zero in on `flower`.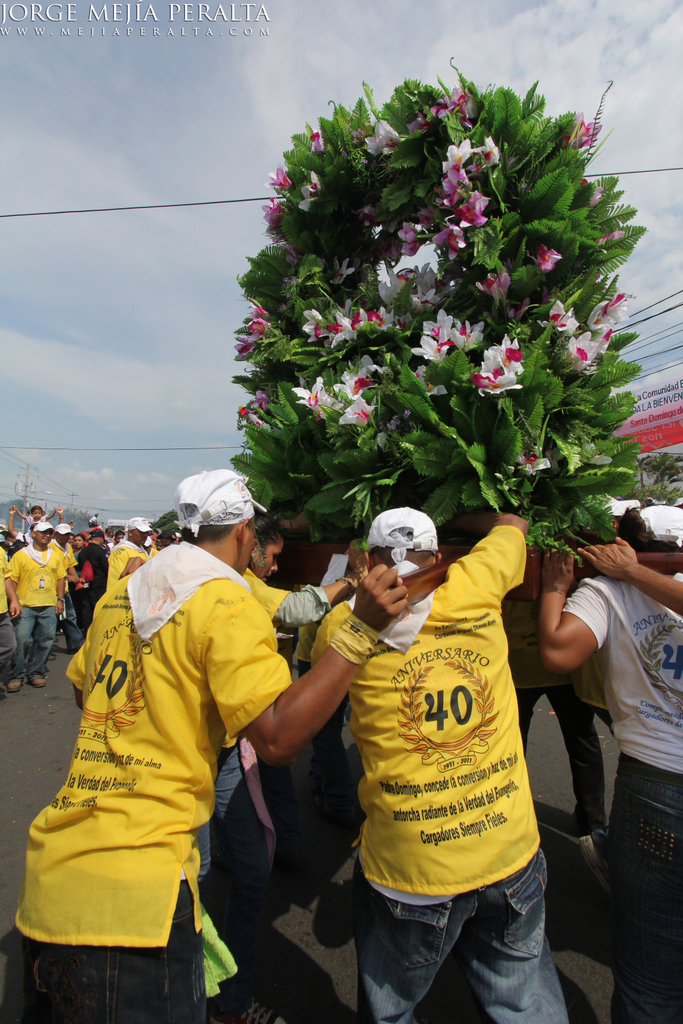
Zeroed in: {"left": 311, "top": 130, "right": 329, "bottom": 152}.
